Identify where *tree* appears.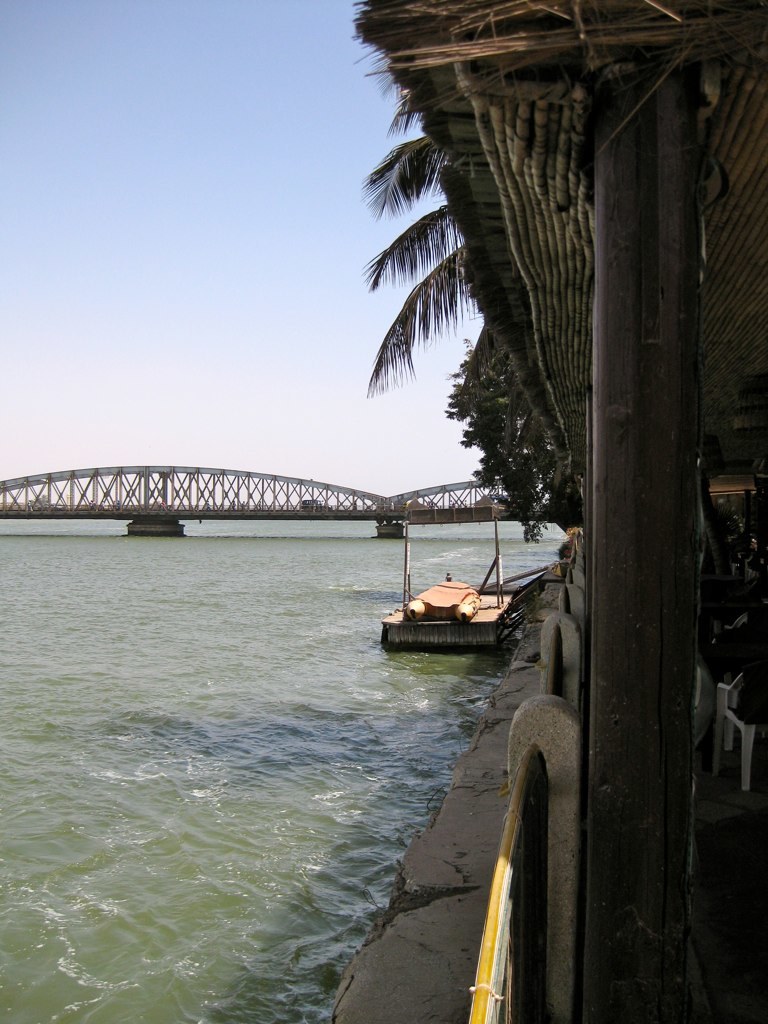
Appears at [left=369, top=138, right=475, bottom=392].
